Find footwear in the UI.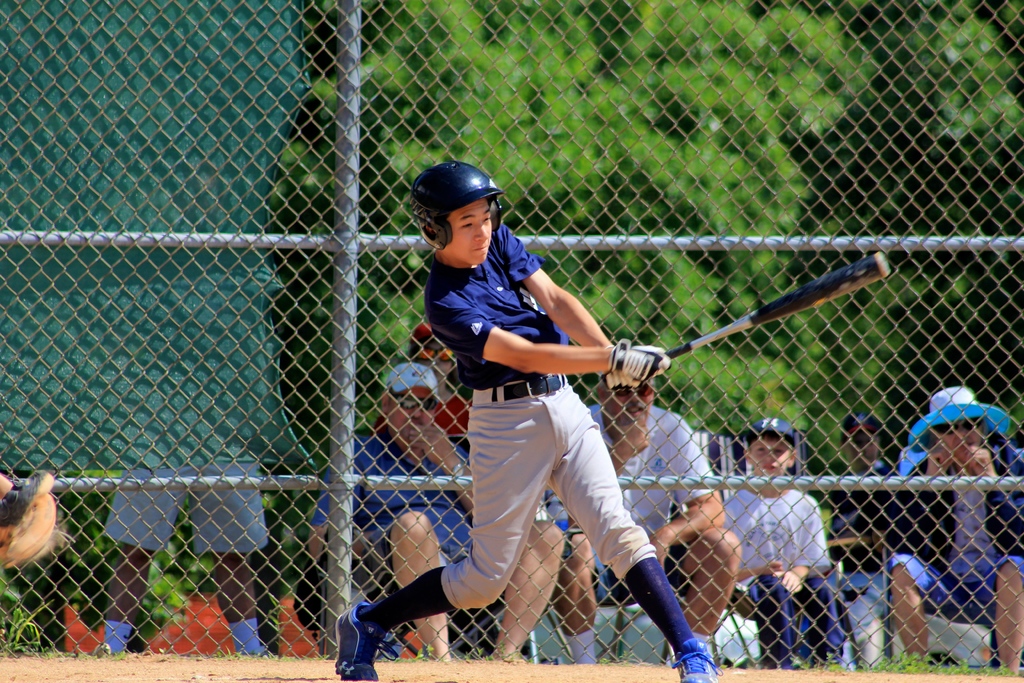
UI element at 334/606/381/682.
